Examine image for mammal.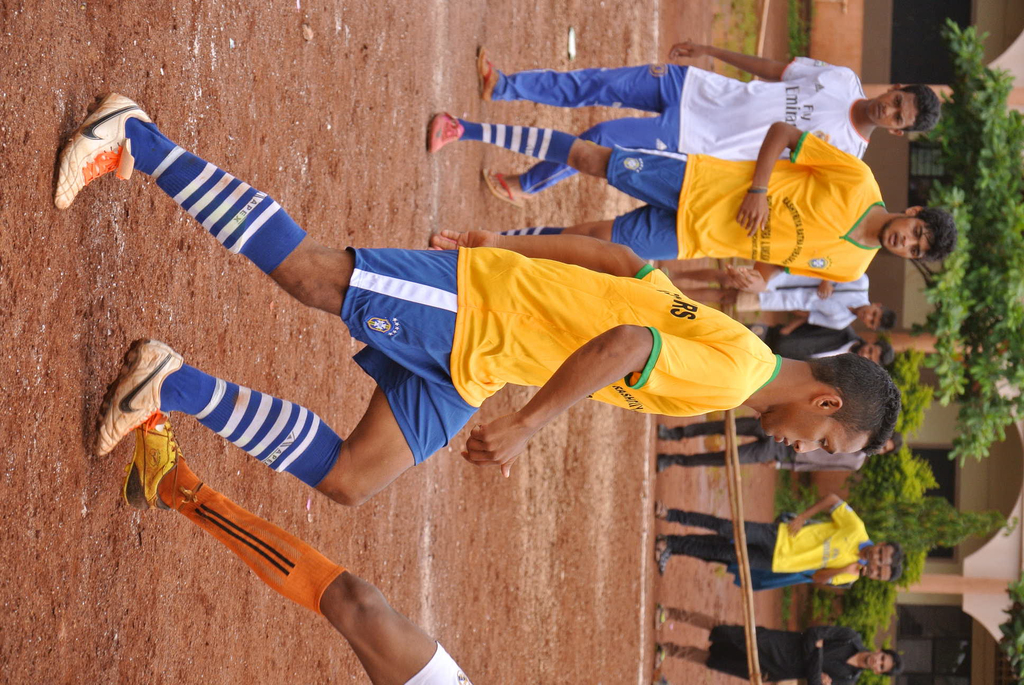
Examination result: (421, 118, 971, 264).
